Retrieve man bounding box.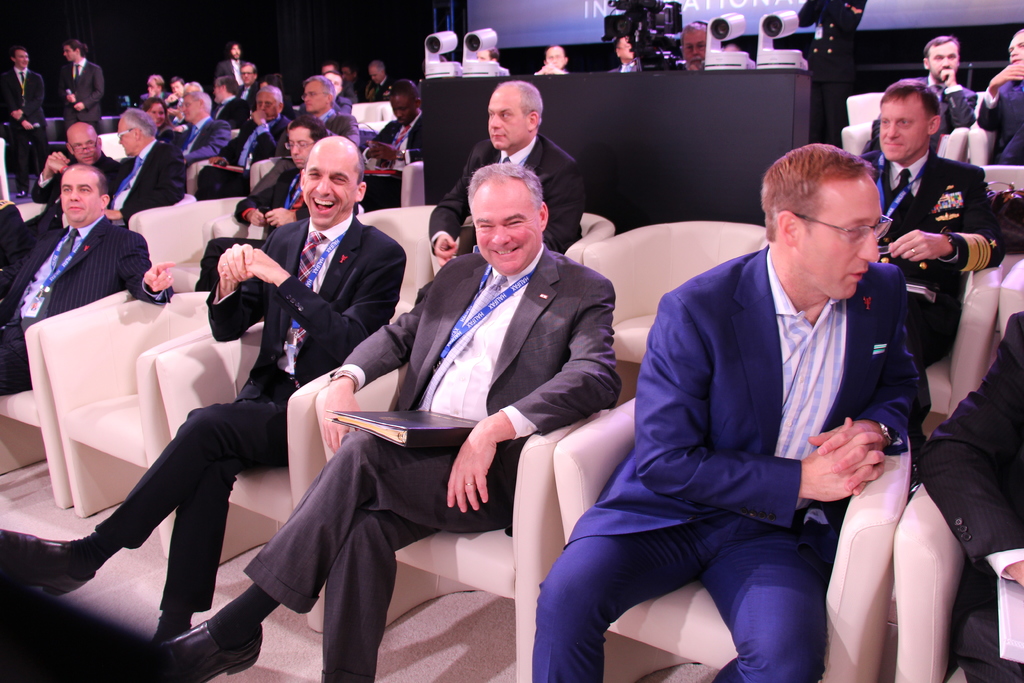
Bounding box: x1=868 y1=78 x2=998 y2=362.
